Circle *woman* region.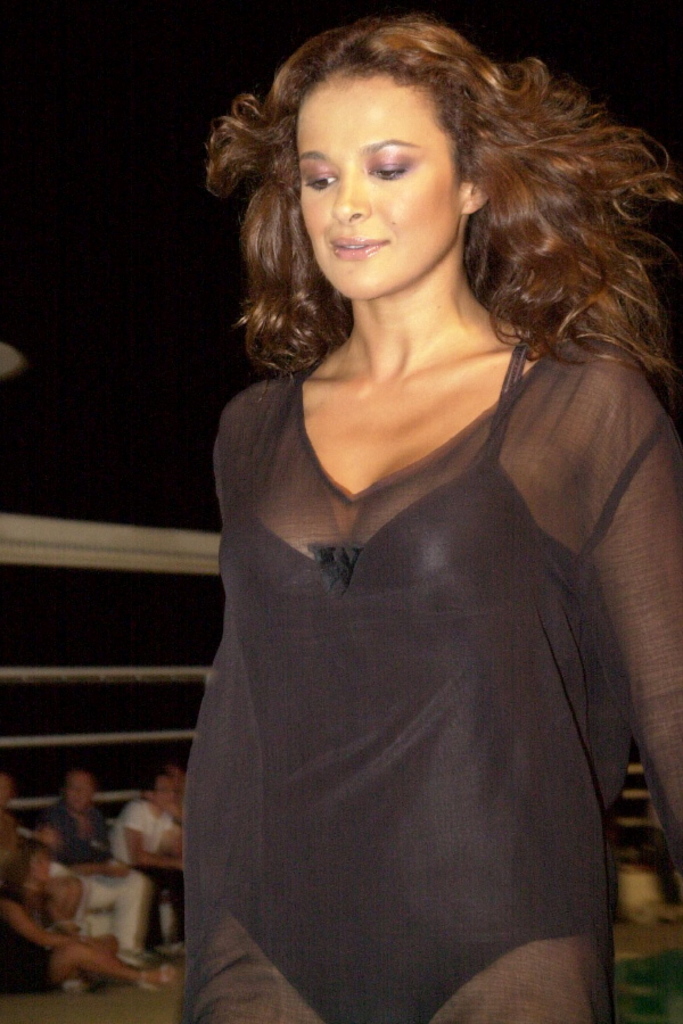
Region: bbox=(0, 840, 175, 990).
